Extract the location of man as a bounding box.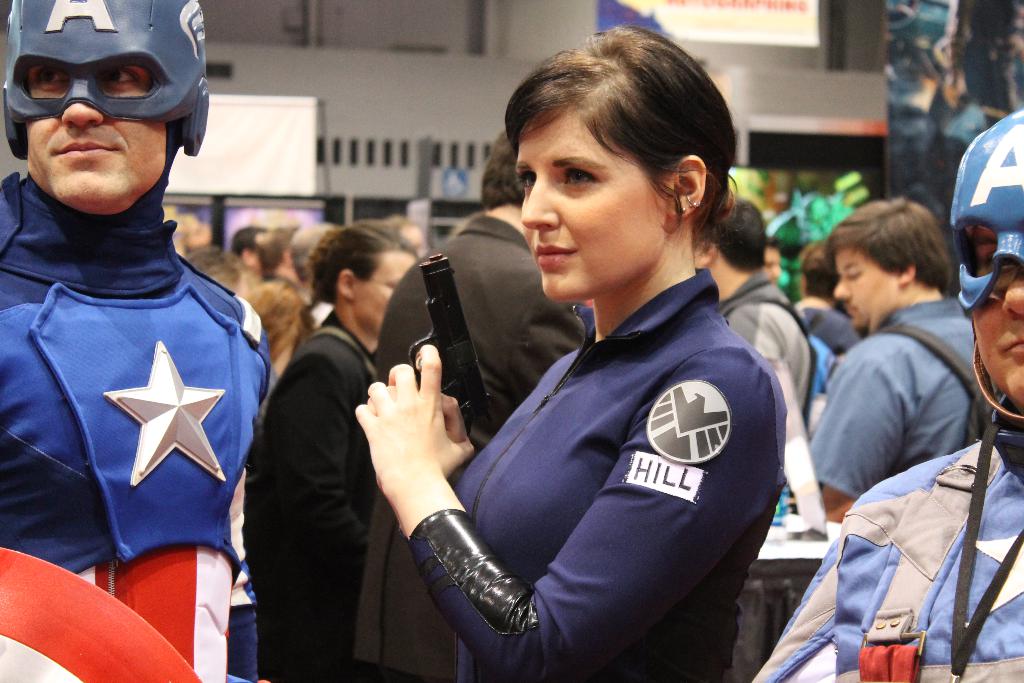
left=764, top=234, right=780, bottom=288.
